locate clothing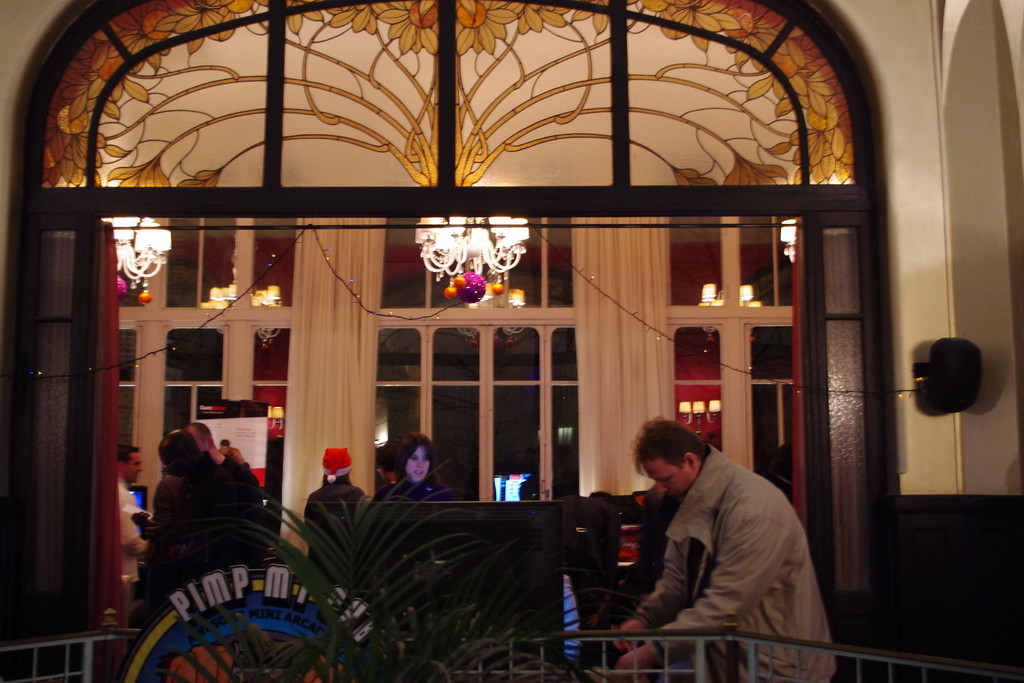
[383,480,454,505]
